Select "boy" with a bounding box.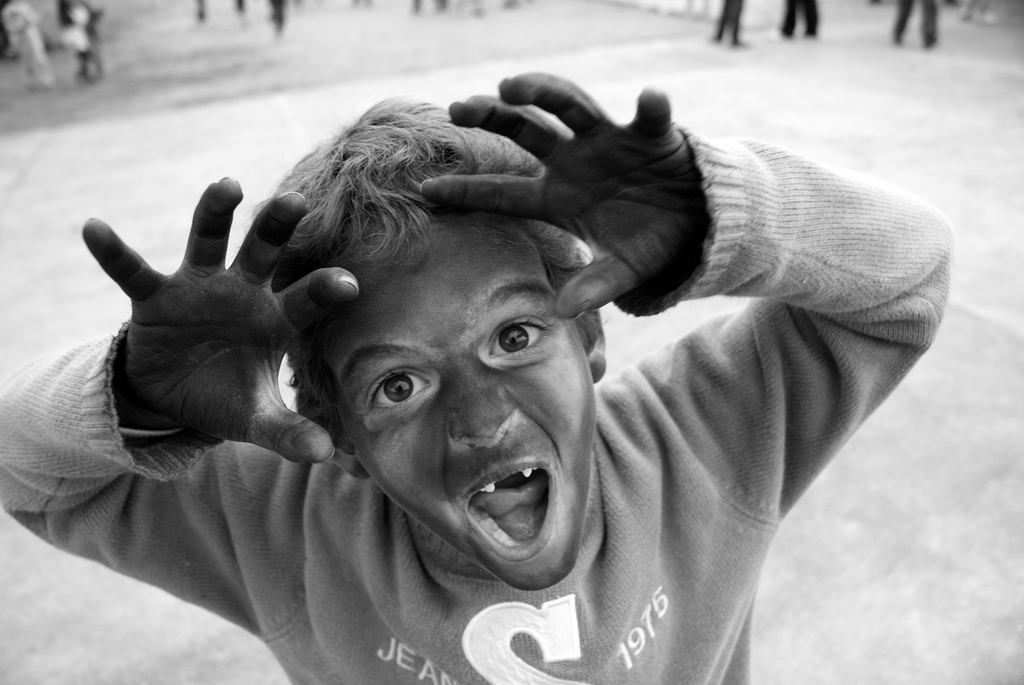
0,70,947,684.
